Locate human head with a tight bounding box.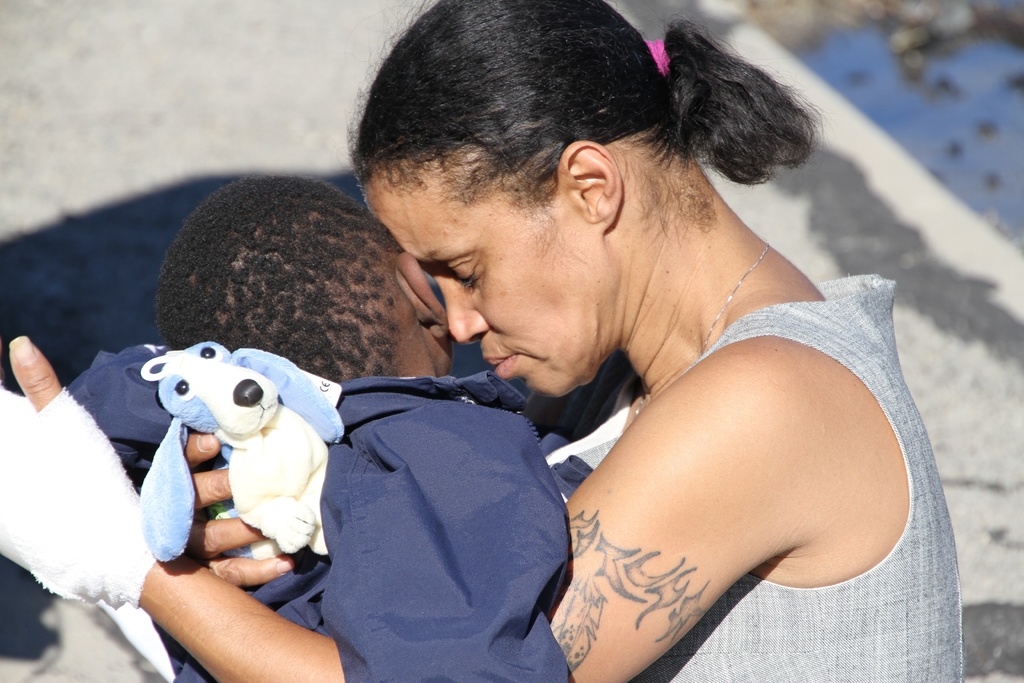
bbox=[358, 4, 777, 358].
